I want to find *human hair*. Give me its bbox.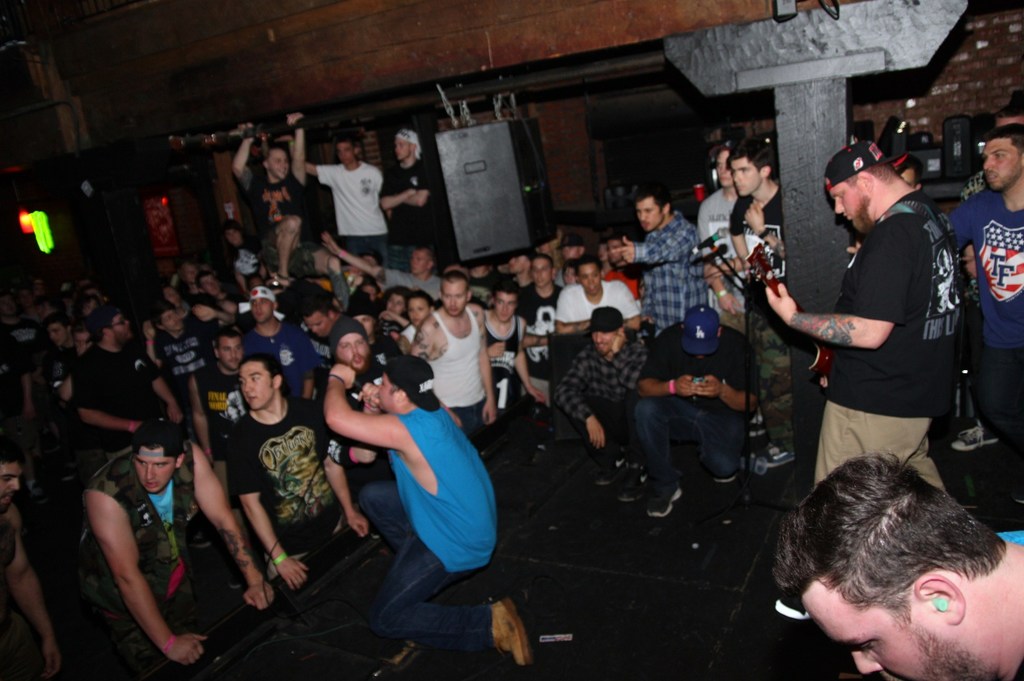
(left=333, top=136, right=358, bottom=151).
